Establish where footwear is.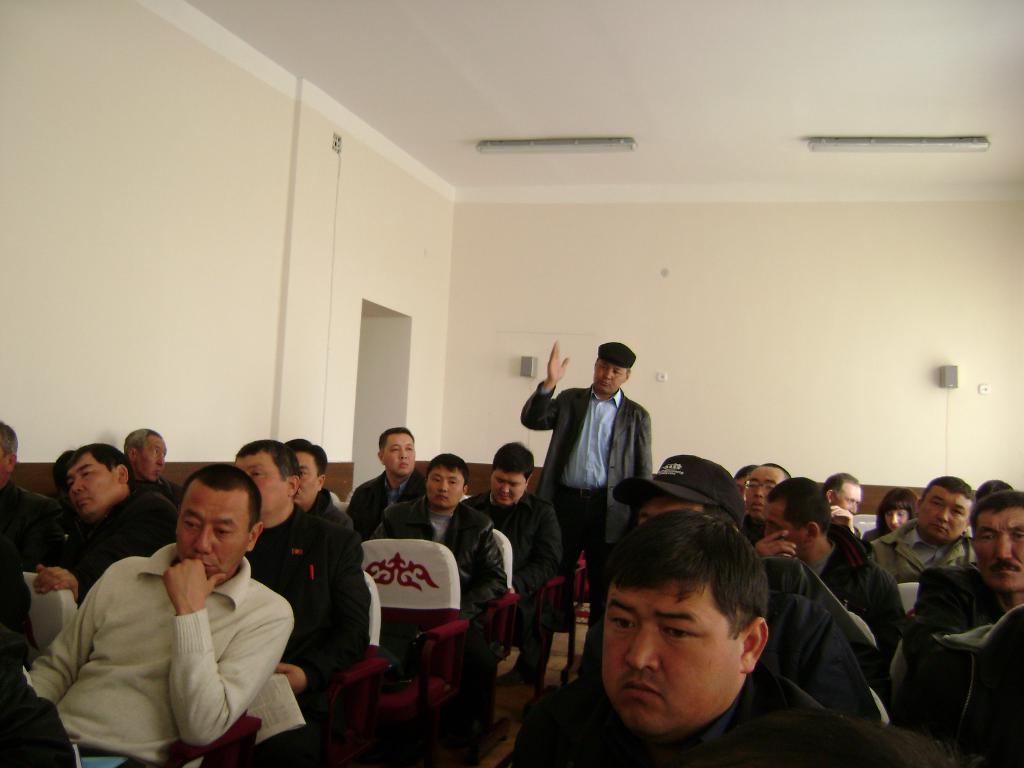
Established at locate(495, 653, 546, 685).
